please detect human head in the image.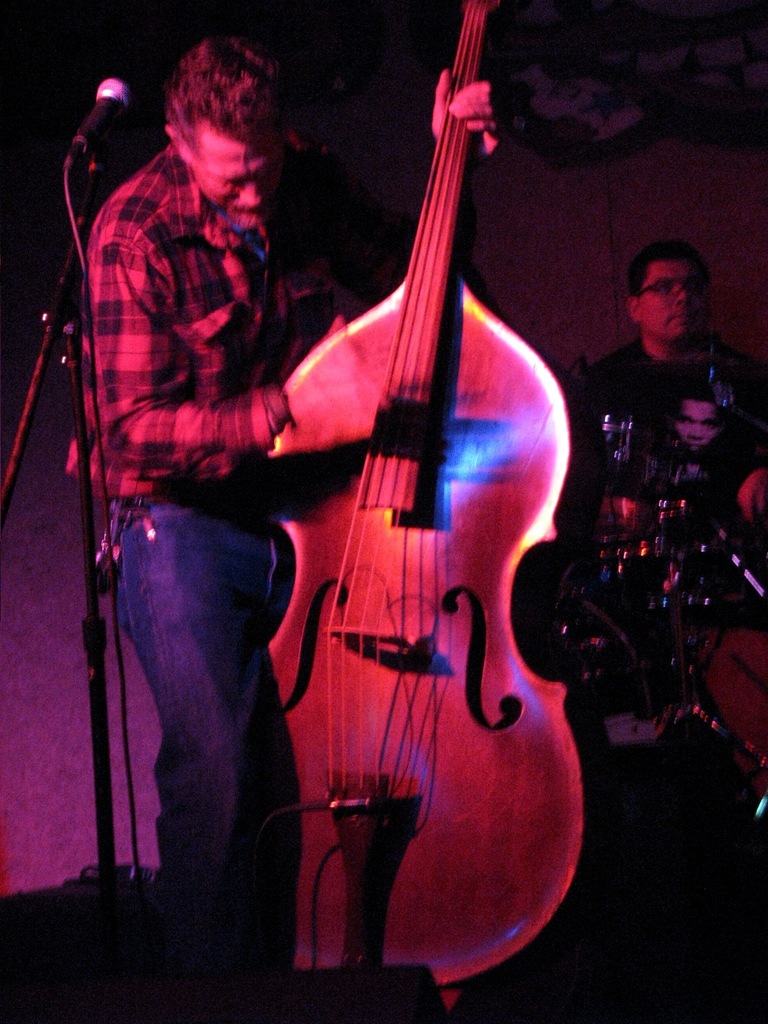
locate(161, 42, 301, 216).
